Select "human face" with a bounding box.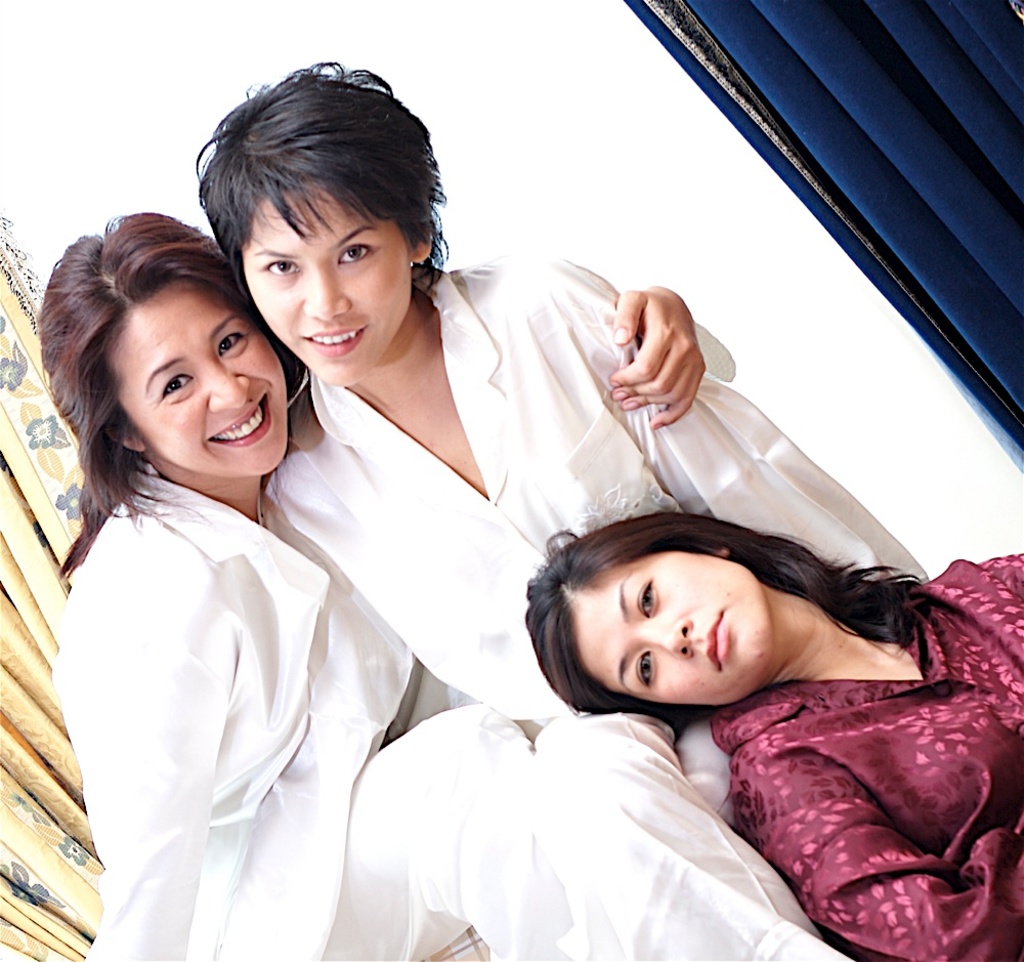
{"x1": 110, "y1": 277, "x2": 288, "y2": 476}.
